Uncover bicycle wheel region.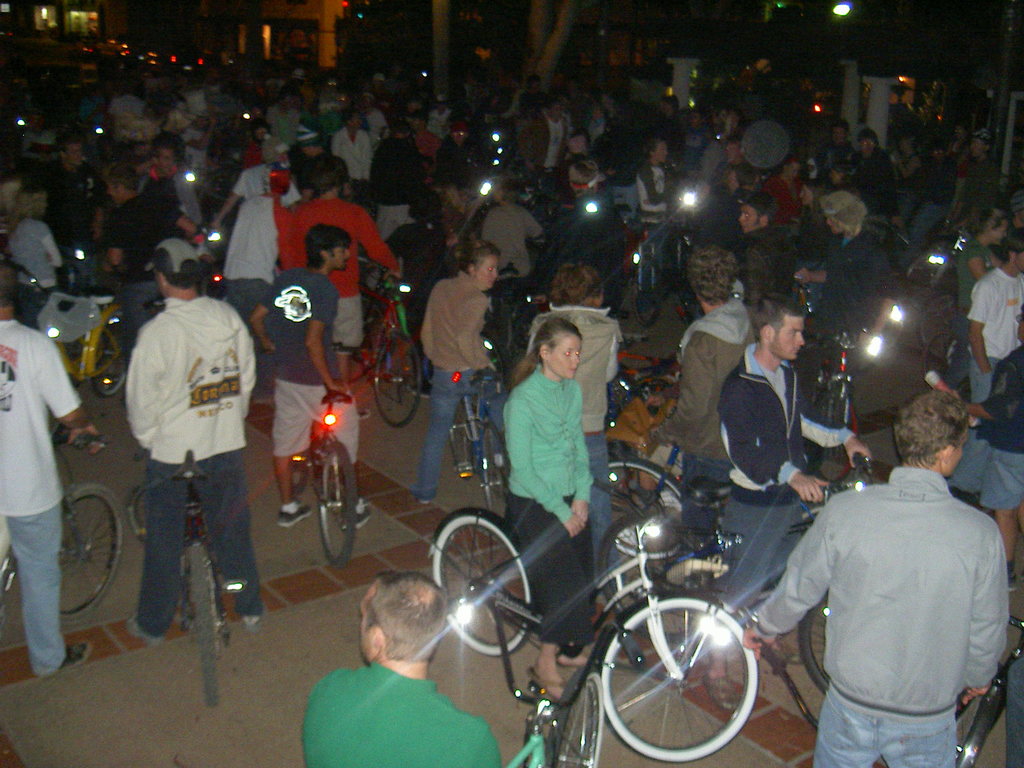
Uncovered: <region>375, 327, 424, 431</region>.
